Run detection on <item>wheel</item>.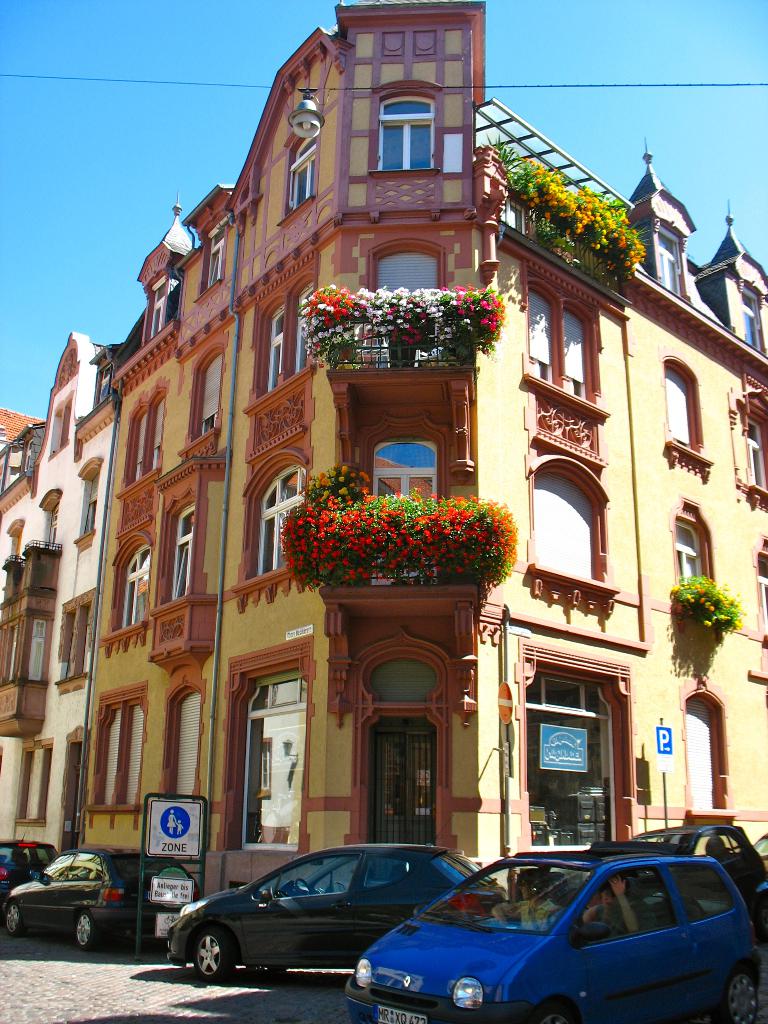
Result: [left=539, top=1003, right=572, bottom=1022].
